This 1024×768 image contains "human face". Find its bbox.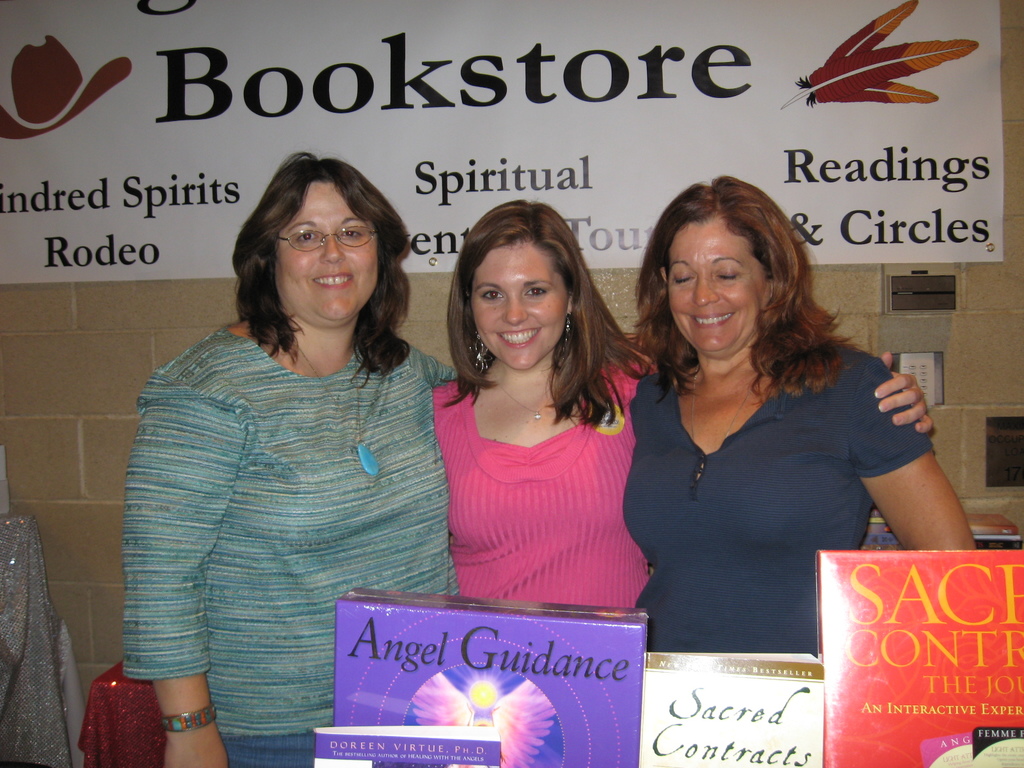
<box>280,172,382,328</box>.
